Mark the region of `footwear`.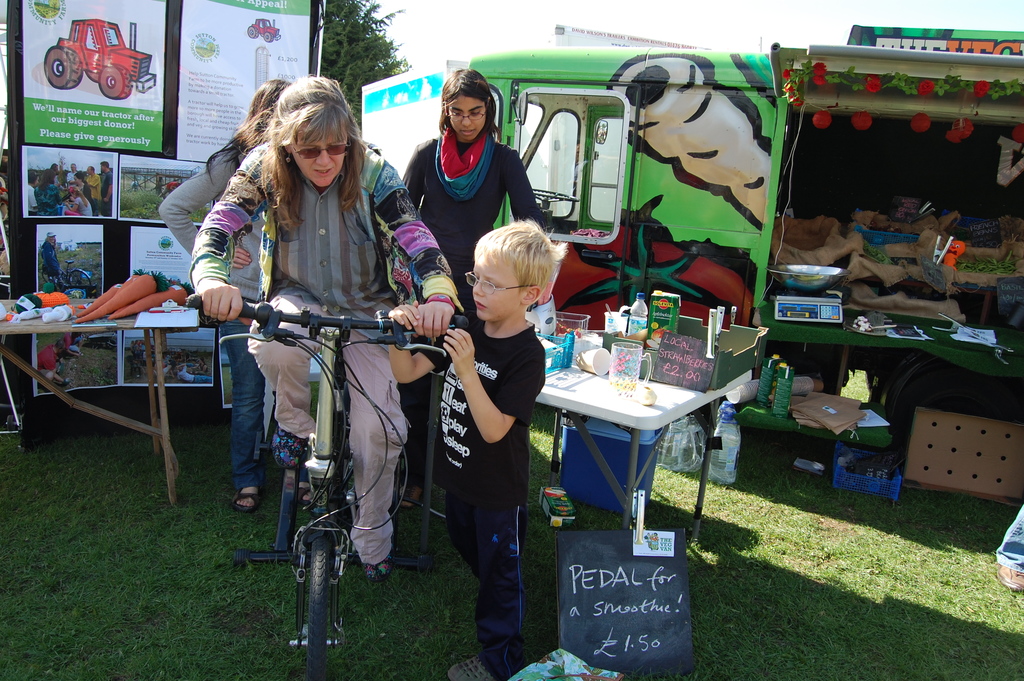
Region: box=[366, 544, 394, 581].
